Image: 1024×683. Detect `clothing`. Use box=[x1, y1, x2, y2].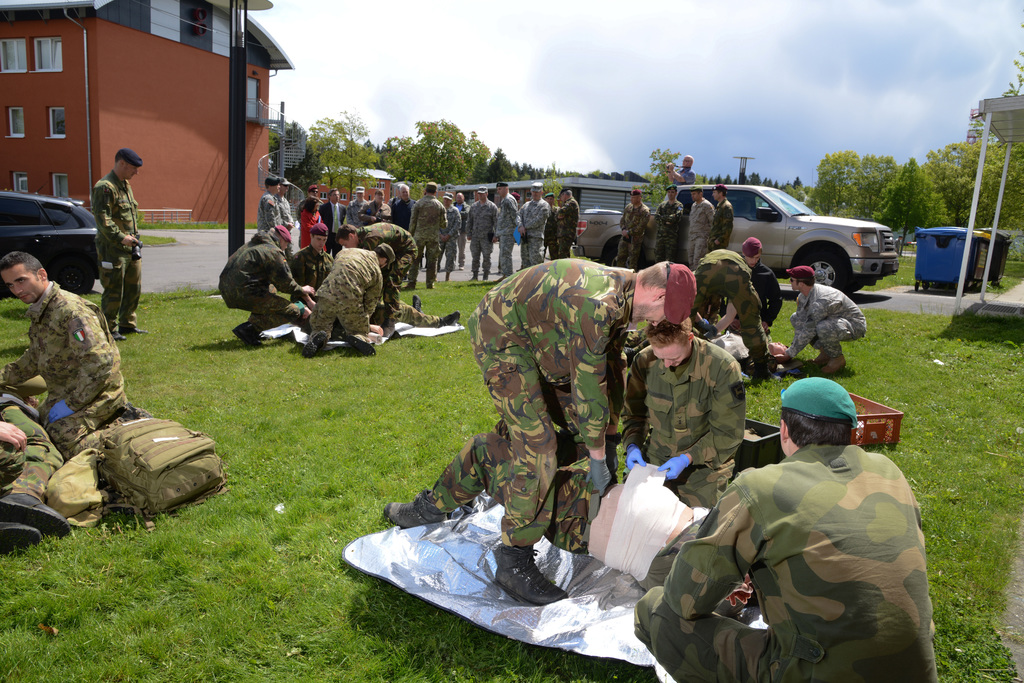
box=[411, 191, 444, 283].
